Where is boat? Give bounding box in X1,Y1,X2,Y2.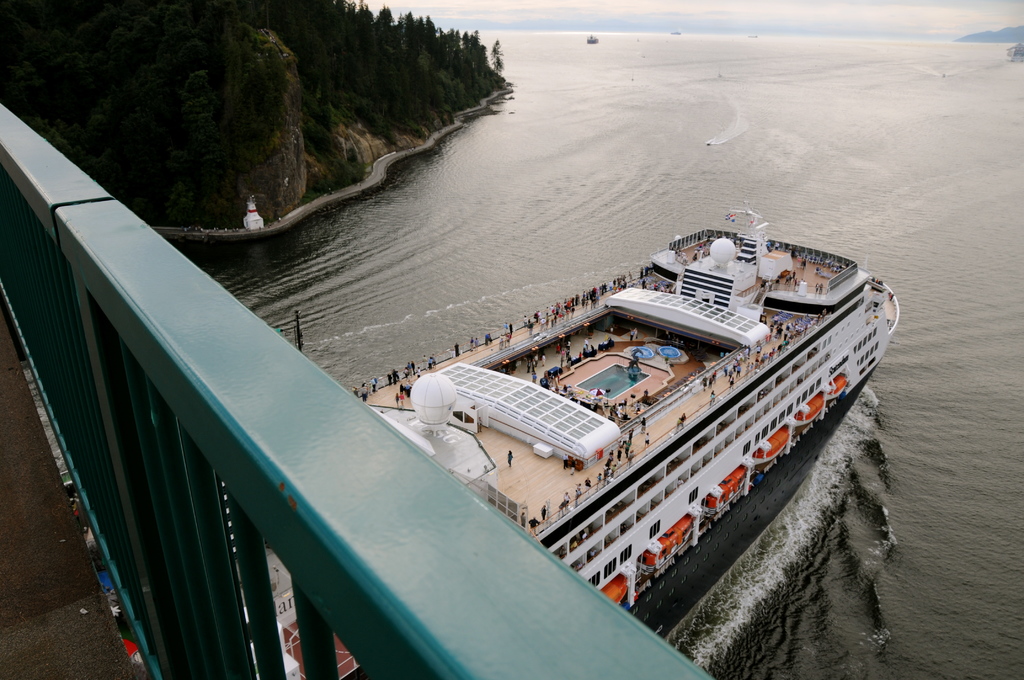
130,165,959,600.
